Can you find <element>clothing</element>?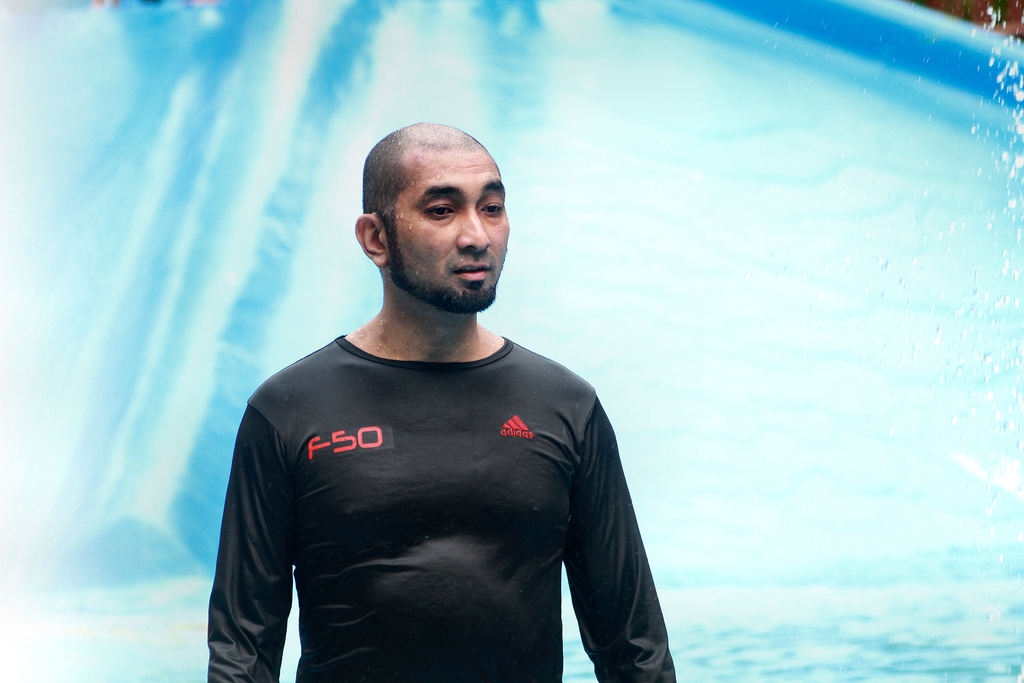
Yes, bounding box: 223:295:667:663.
